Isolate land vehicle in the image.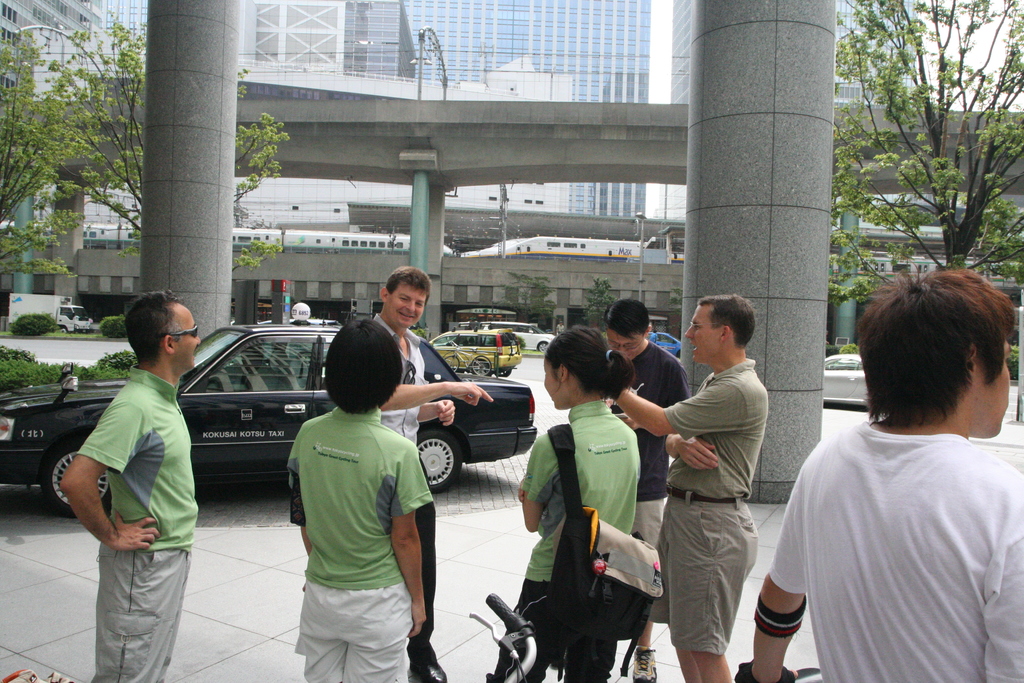
Isolated region: left=831, top=255, right=1022, bottom=272.
